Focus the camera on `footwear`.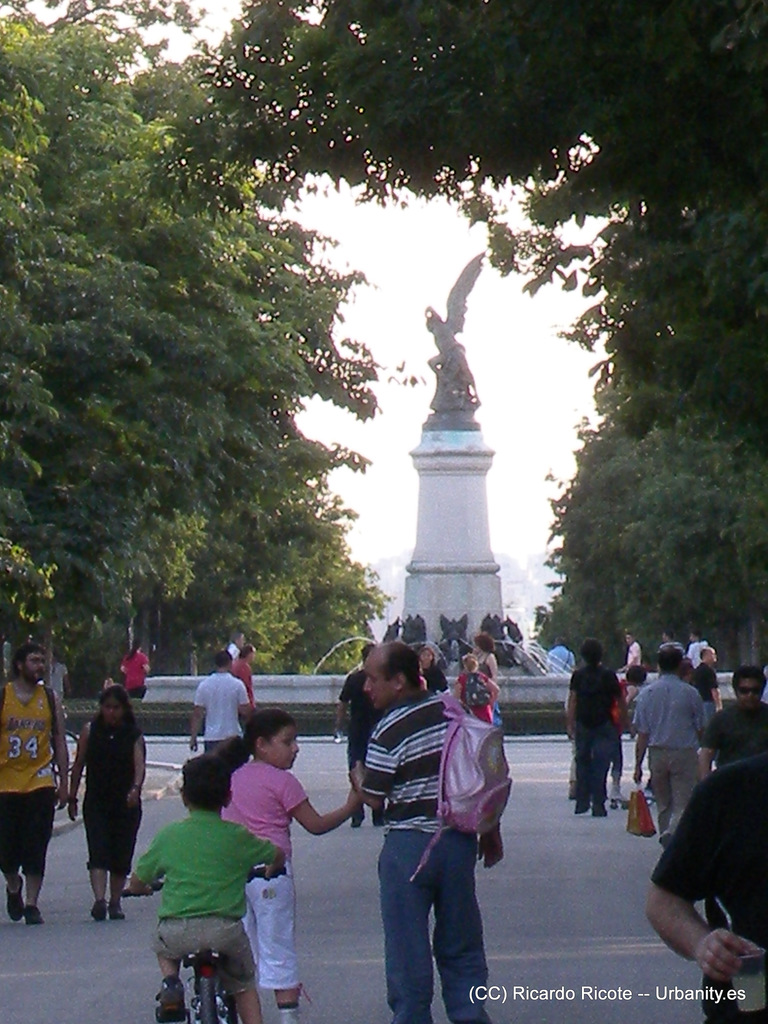
Focus region: [x1=86, y1=897, x2=104, y2=920].
